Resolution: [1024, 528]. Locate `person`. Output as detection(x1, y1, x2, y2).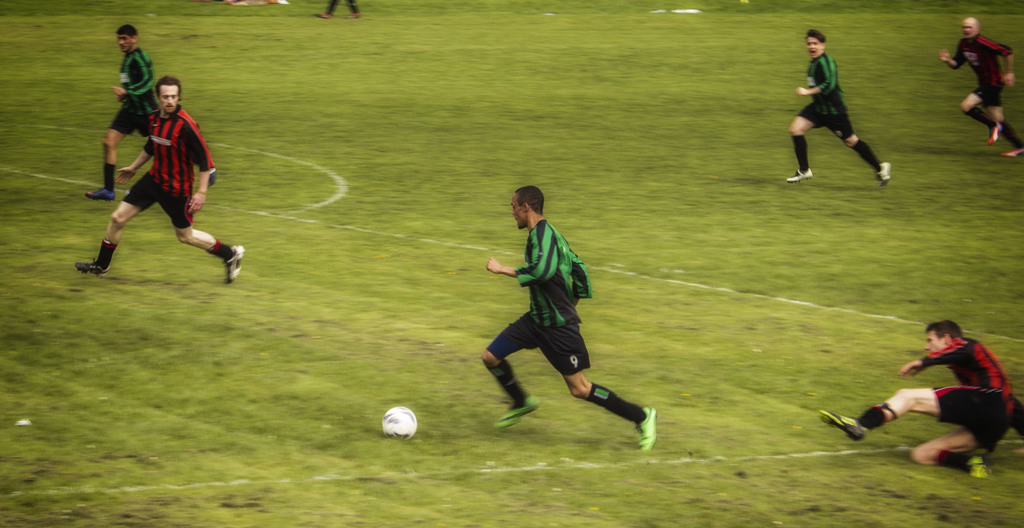
detection(86, 26, 154, 197).
